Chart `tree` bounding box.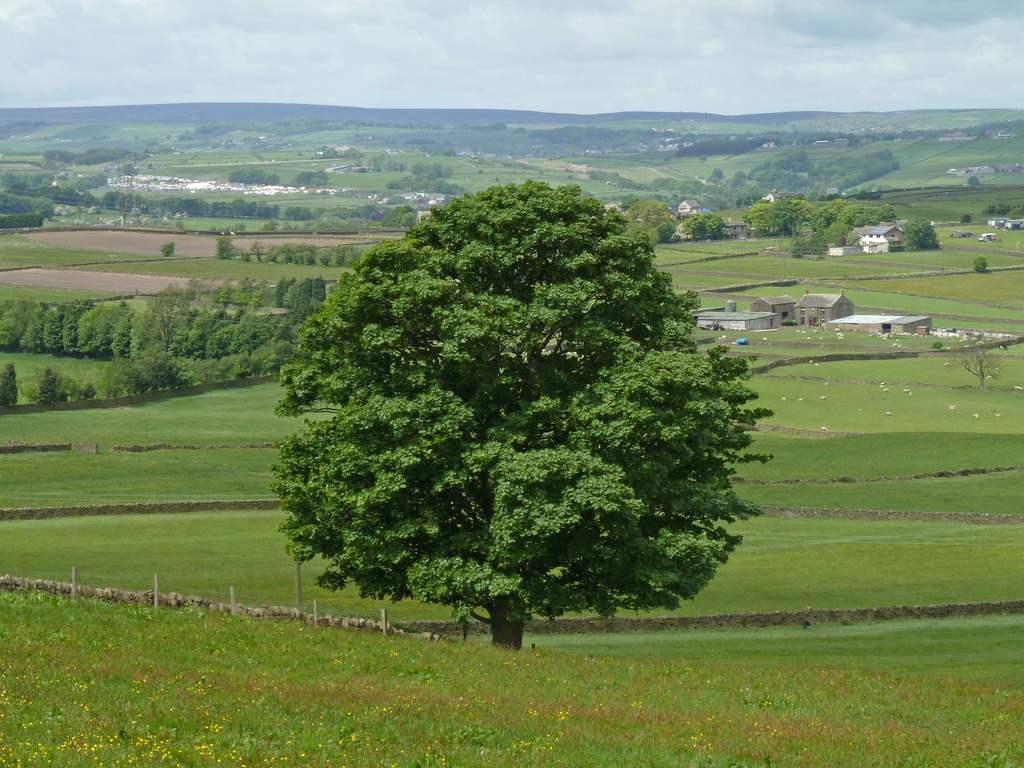
Charted: {"left": 950, "top": 341, "right": 1011, "bottom": 387}.
